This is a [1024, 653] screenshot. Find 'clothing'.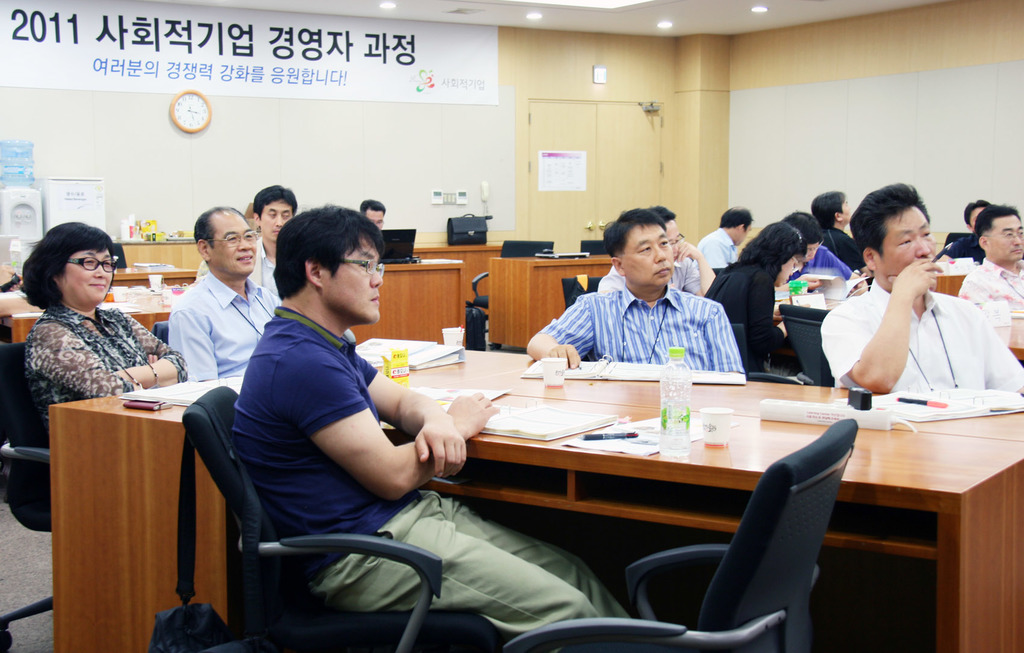
Bounding box: x1=951, y1=258, x2=1023, y2=317.
